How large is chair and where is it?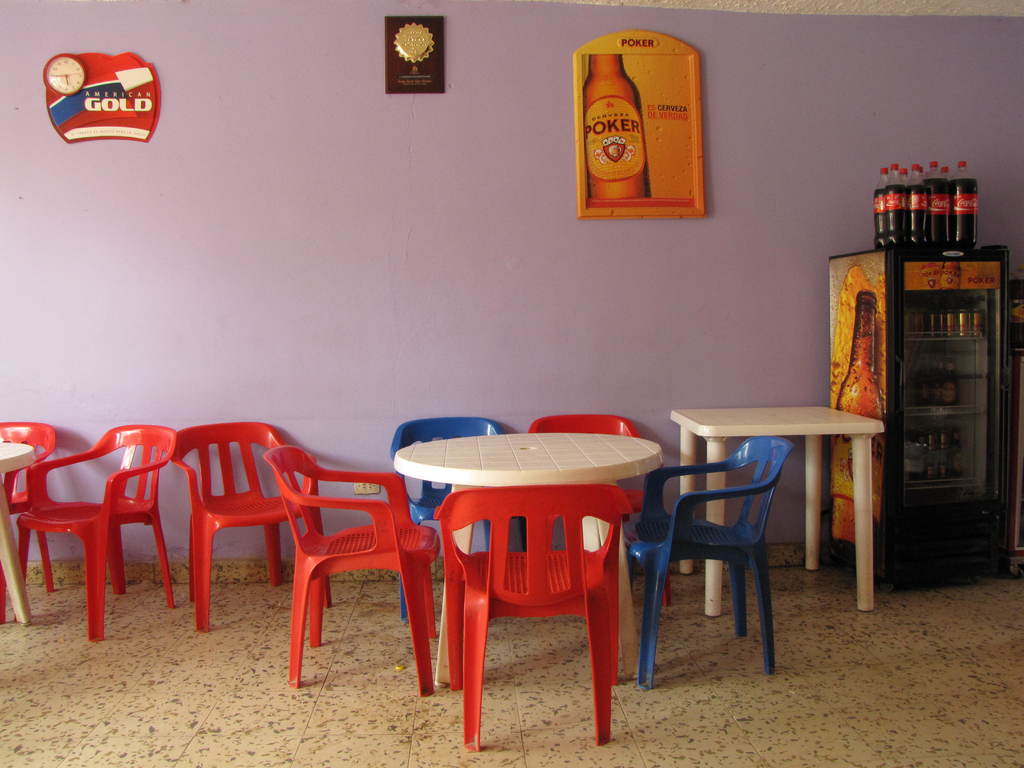
Bounding box: 0/418/58/621.
